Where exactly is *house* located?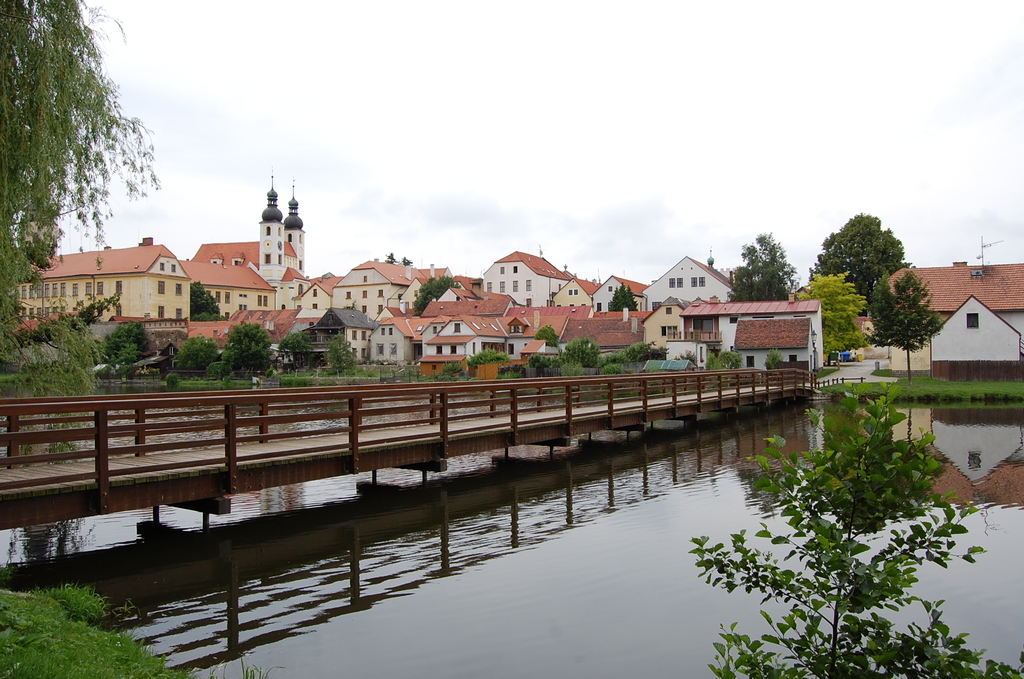
Its bounding box is pyautogui.locateOnScreen(873, 259, 1023, 373).
